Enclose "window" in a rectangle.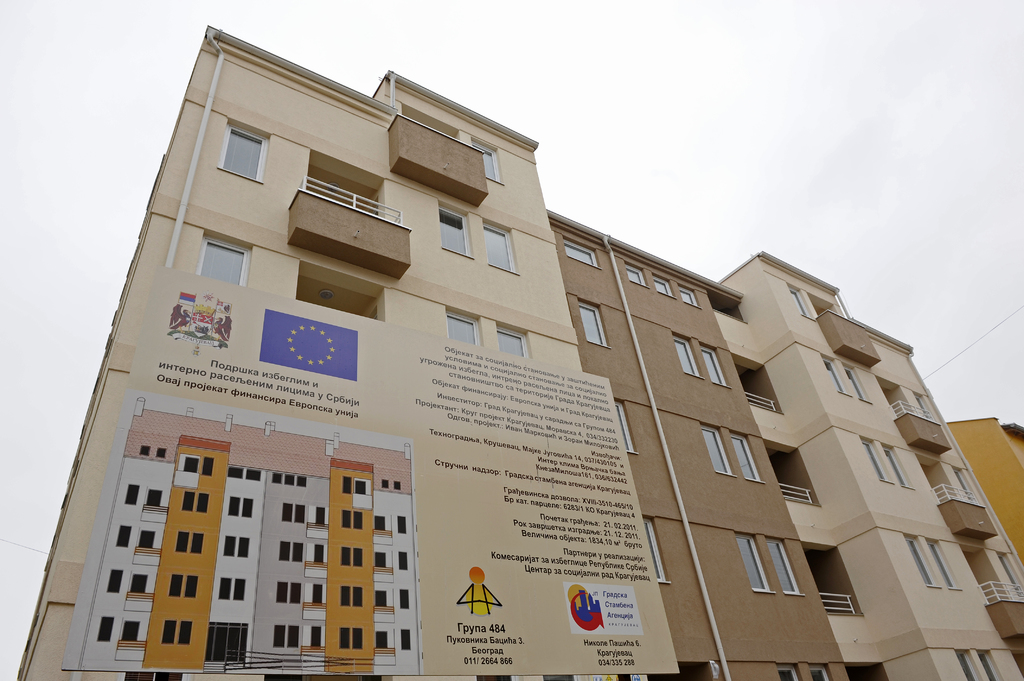
detection(440, 206, 467, 255).
